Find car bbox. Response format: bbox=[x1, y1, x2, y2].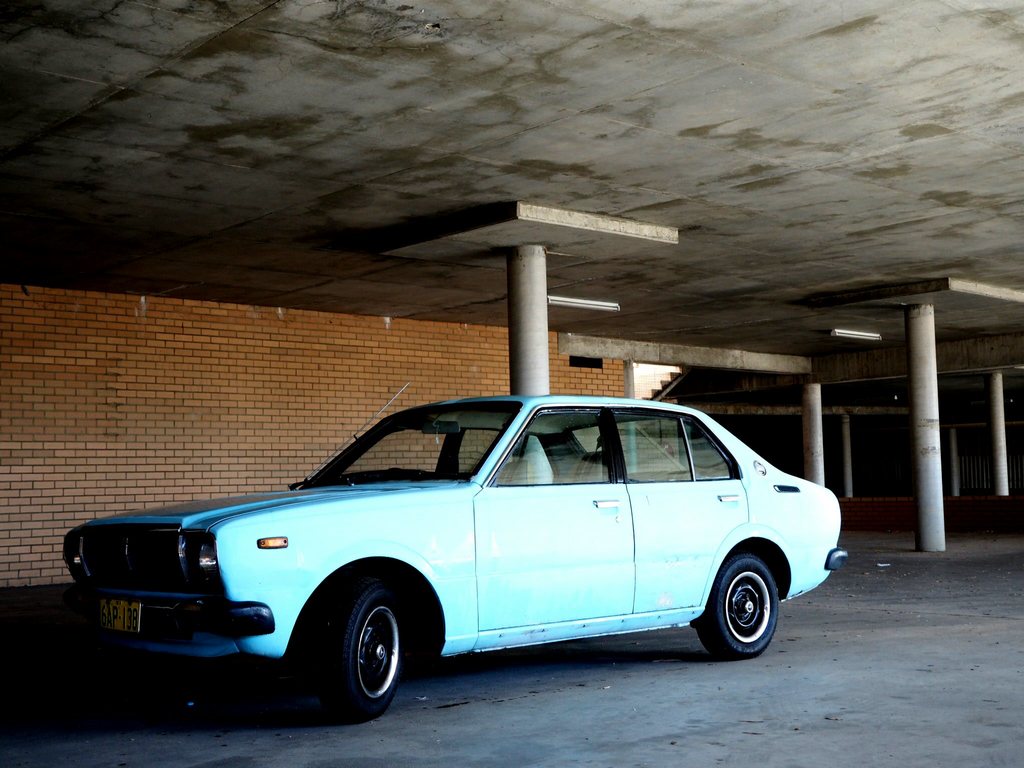
bbox=[63, 394, 852, 723].
